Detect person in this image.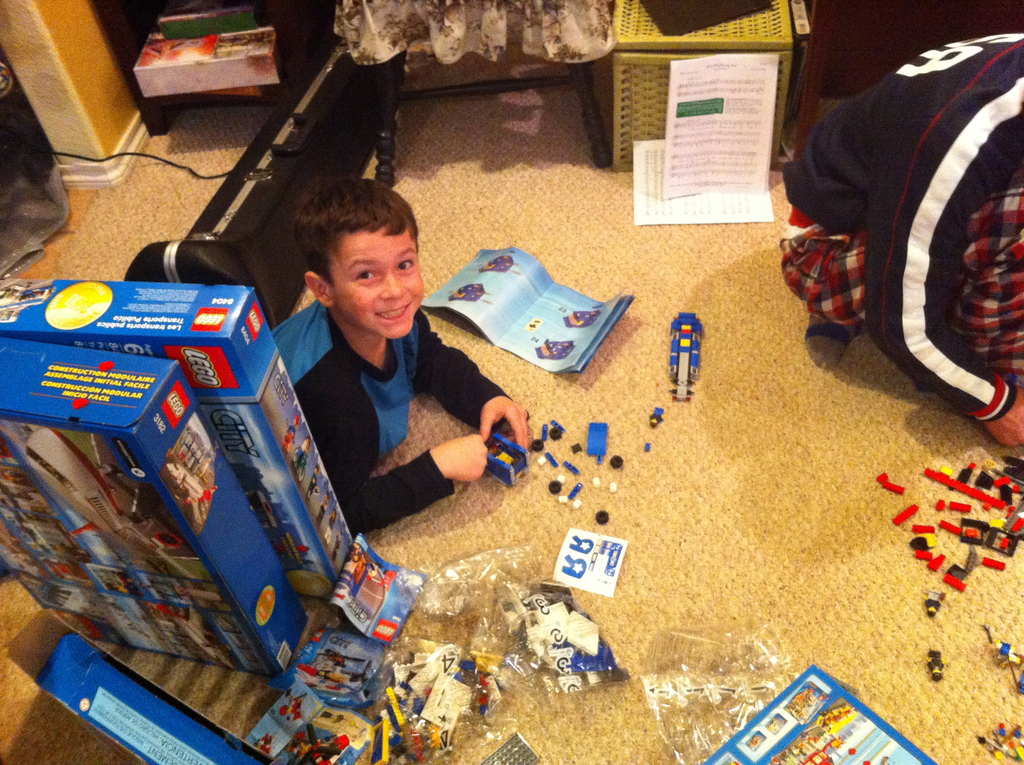
Detection: left=245, top=156, right=476, bottom=564.
